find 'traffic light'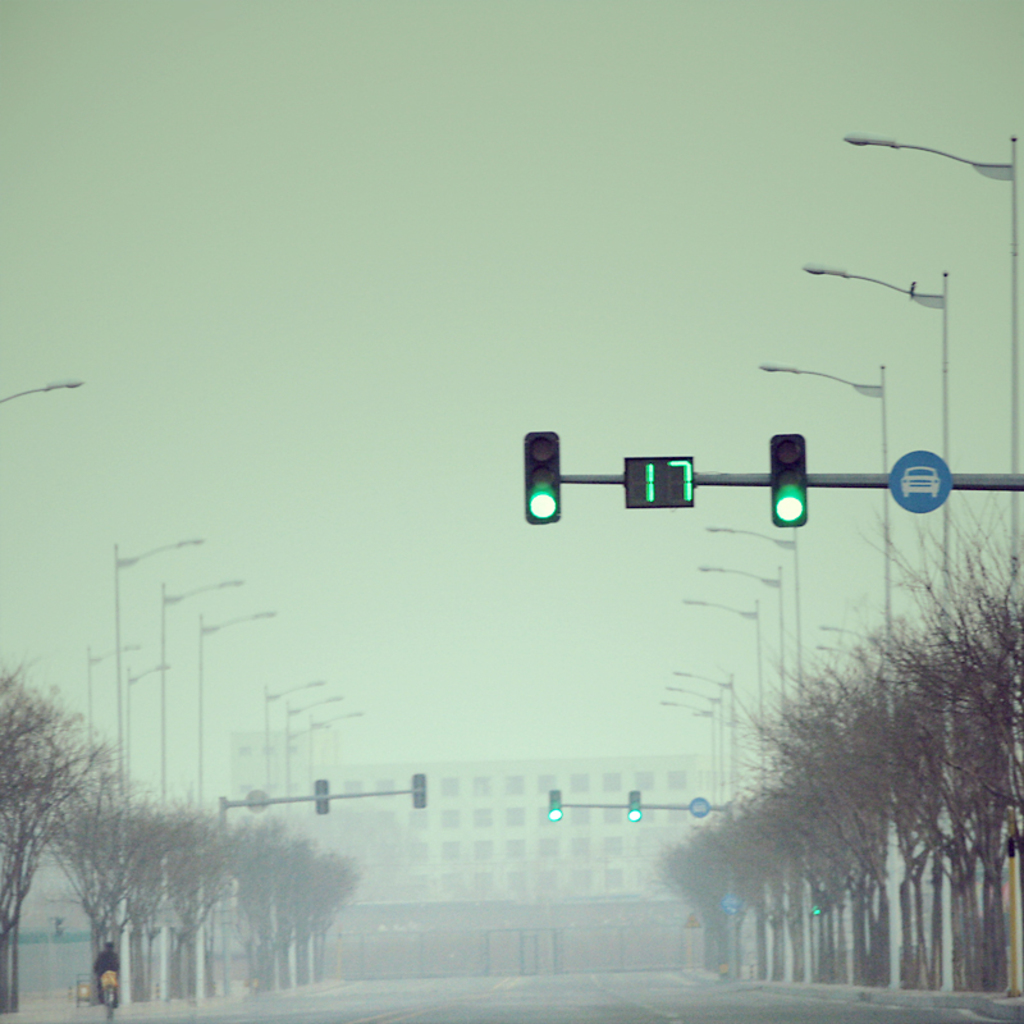
Rect(314, 778, 329, 815)
